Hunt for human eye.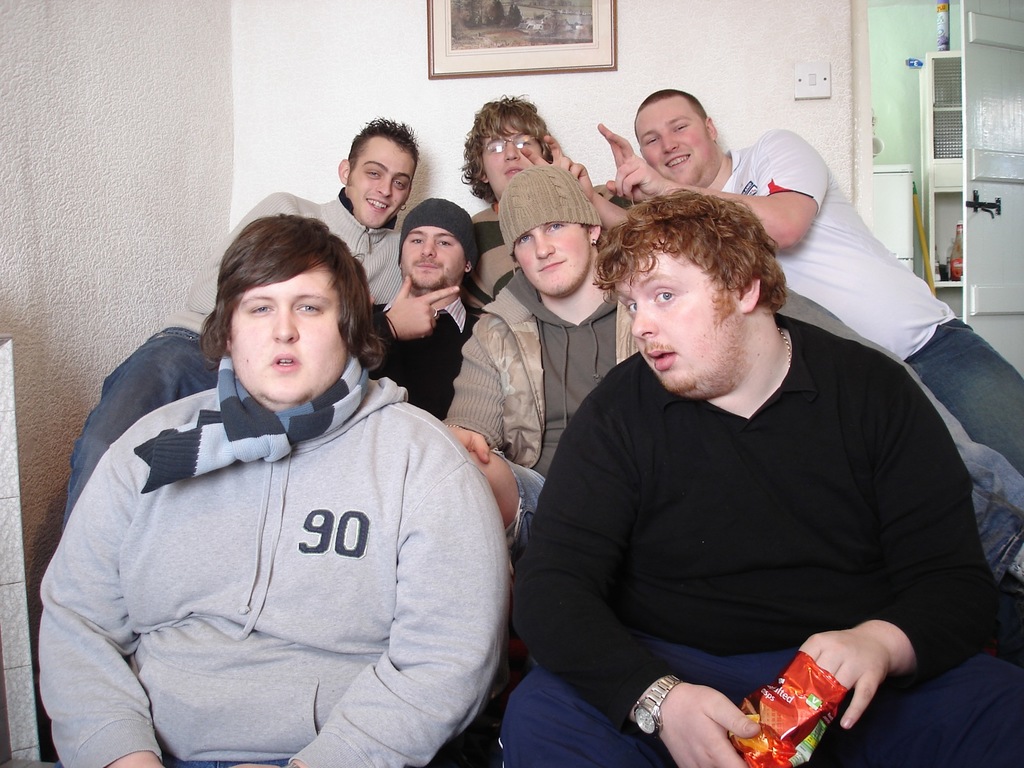
Hunted down at 492,144,506,153.
